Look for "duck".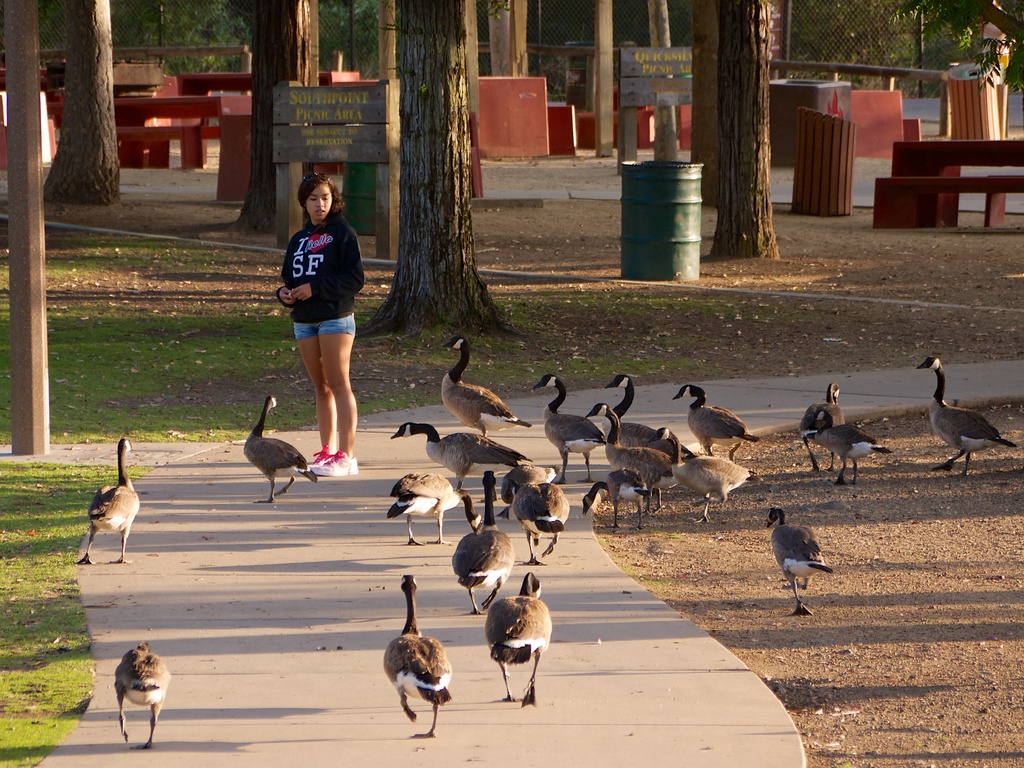
Found: bbox=[607, 450, 663, 532].
